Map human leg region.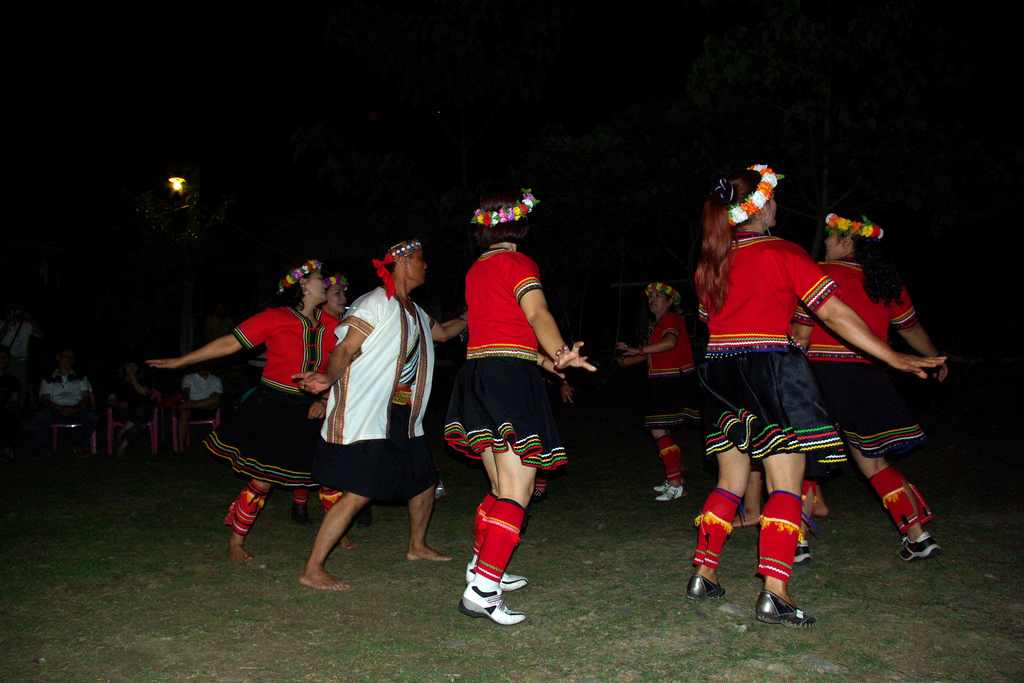
Mapped to box=[452, 441, 533, 629].
